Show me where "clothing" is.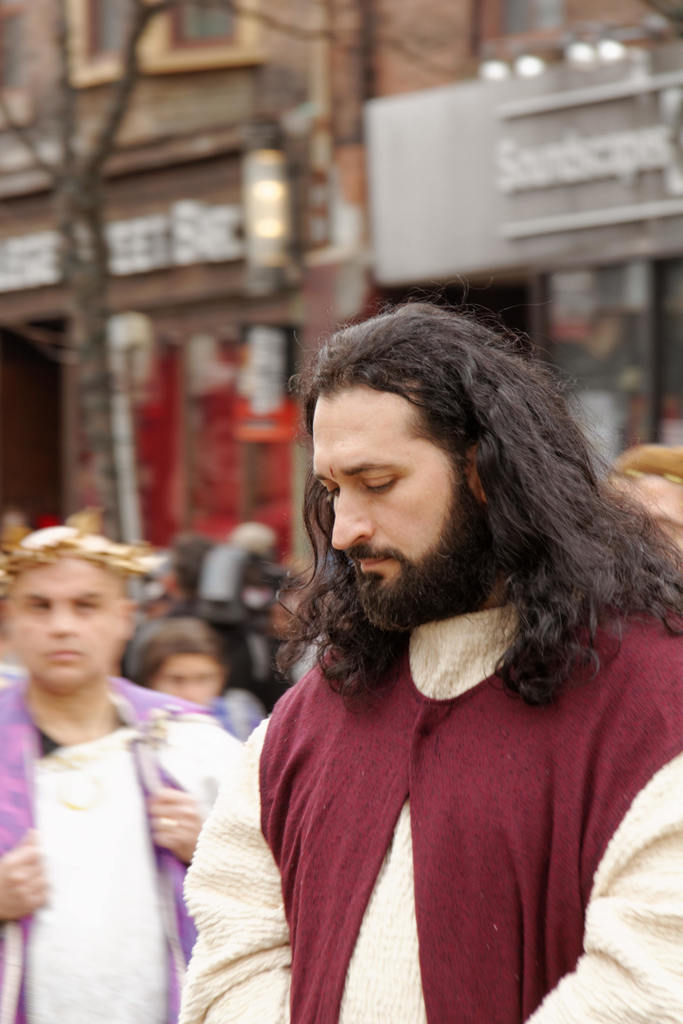
"clothing" is at 181, 573, 682, 1023.
